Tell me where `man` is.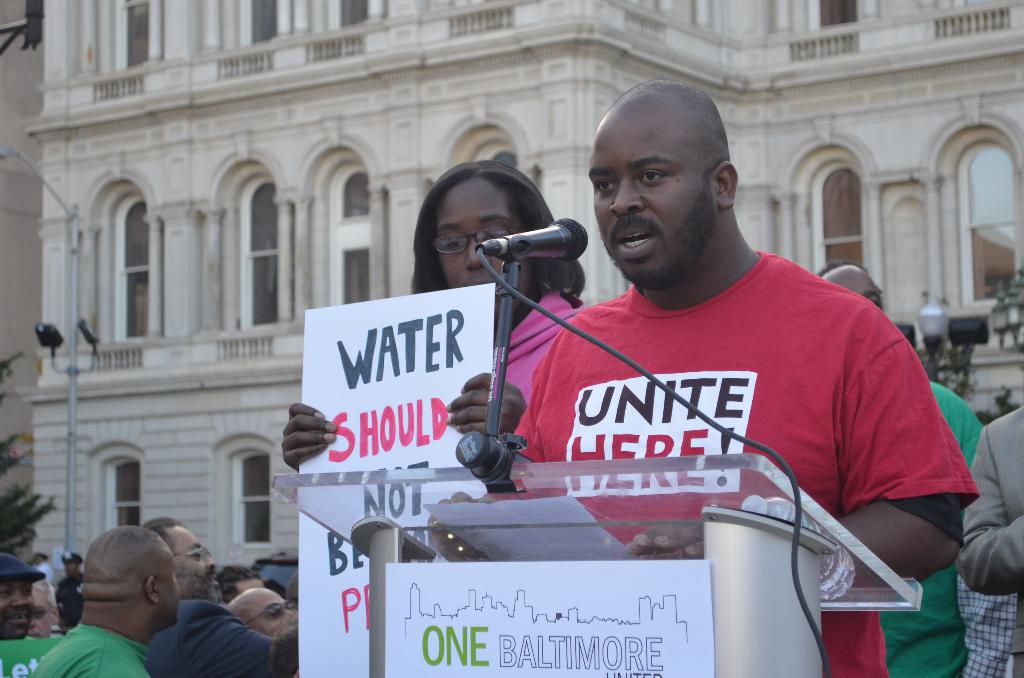
`man` is at box(0, 572, 40, 636).
